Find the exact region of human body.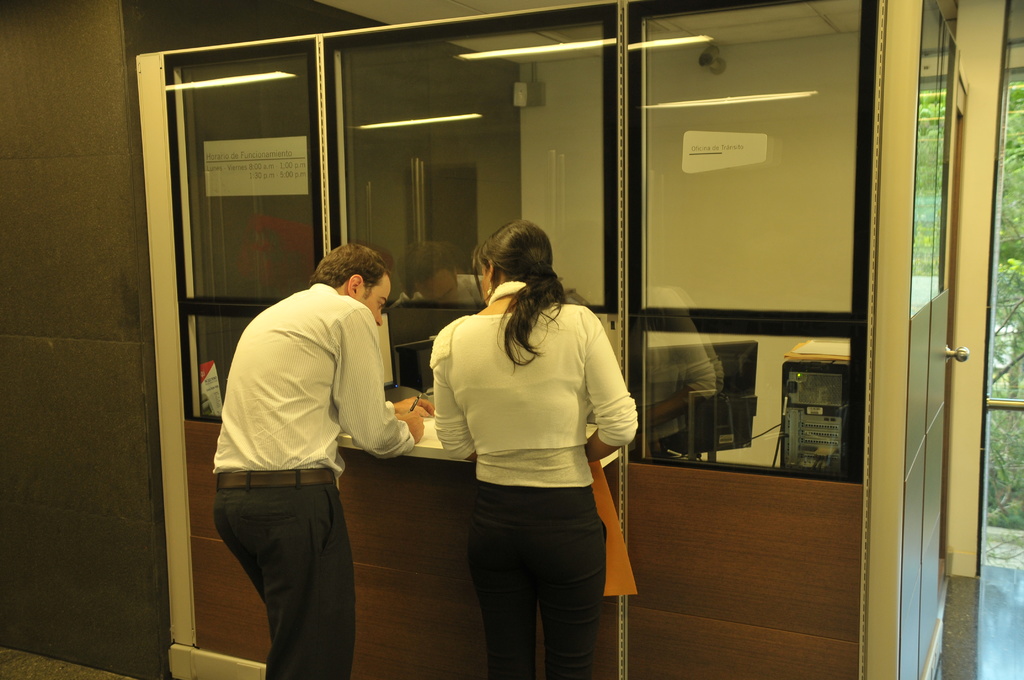
Exact region: 212,245,430,679.
